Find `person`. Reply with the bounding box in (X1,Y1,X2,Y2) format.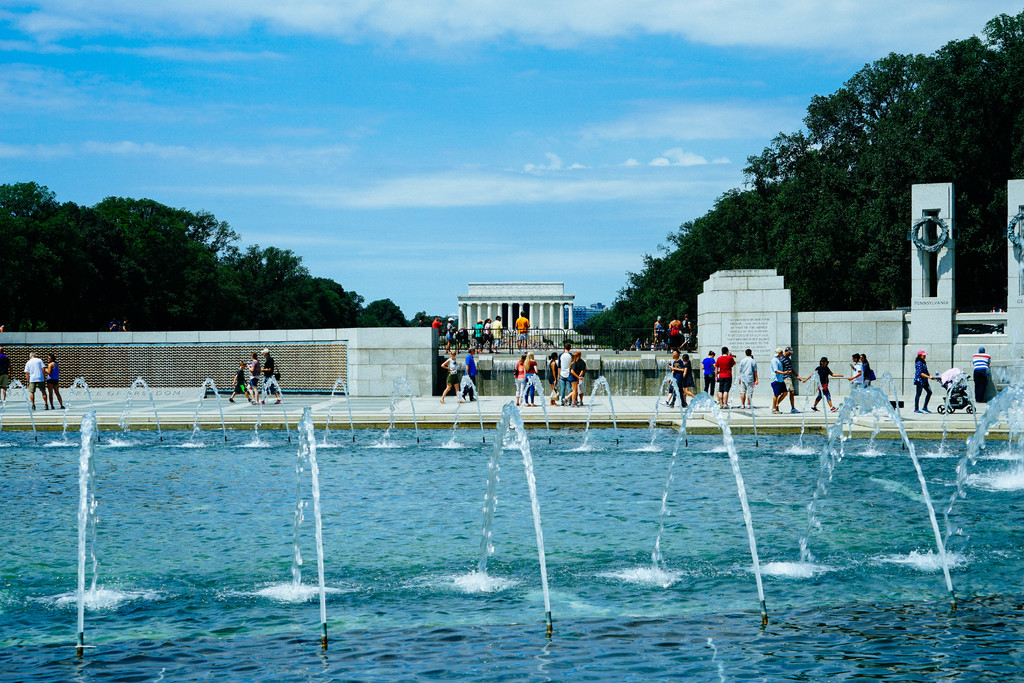
(845,354,863,384).
